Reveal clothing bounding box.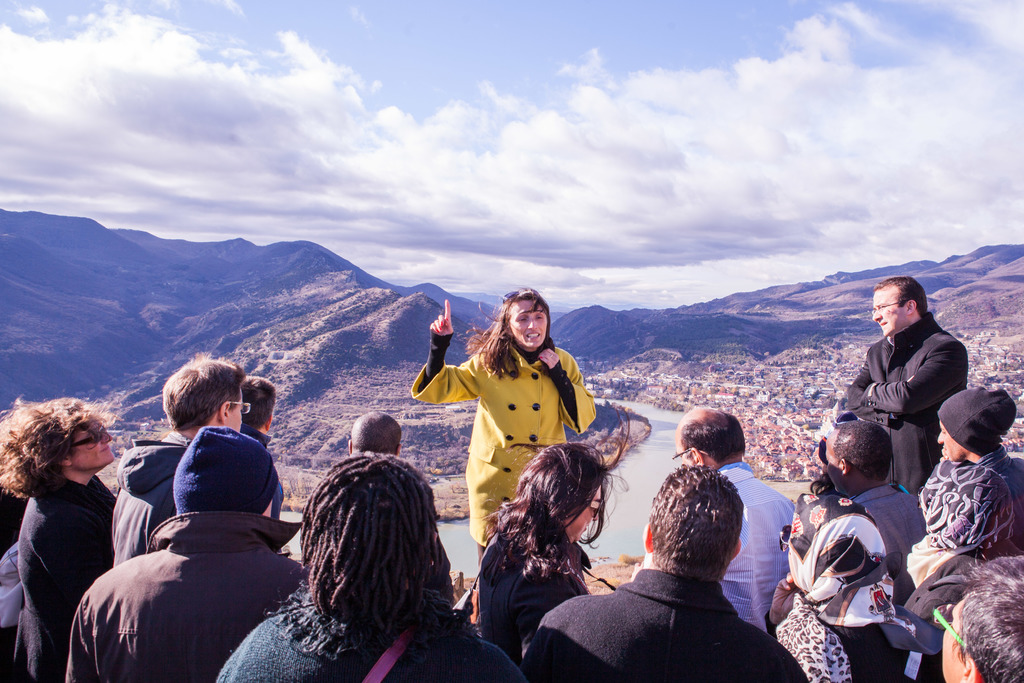
Revealed: 13, 466, 125, 672.
